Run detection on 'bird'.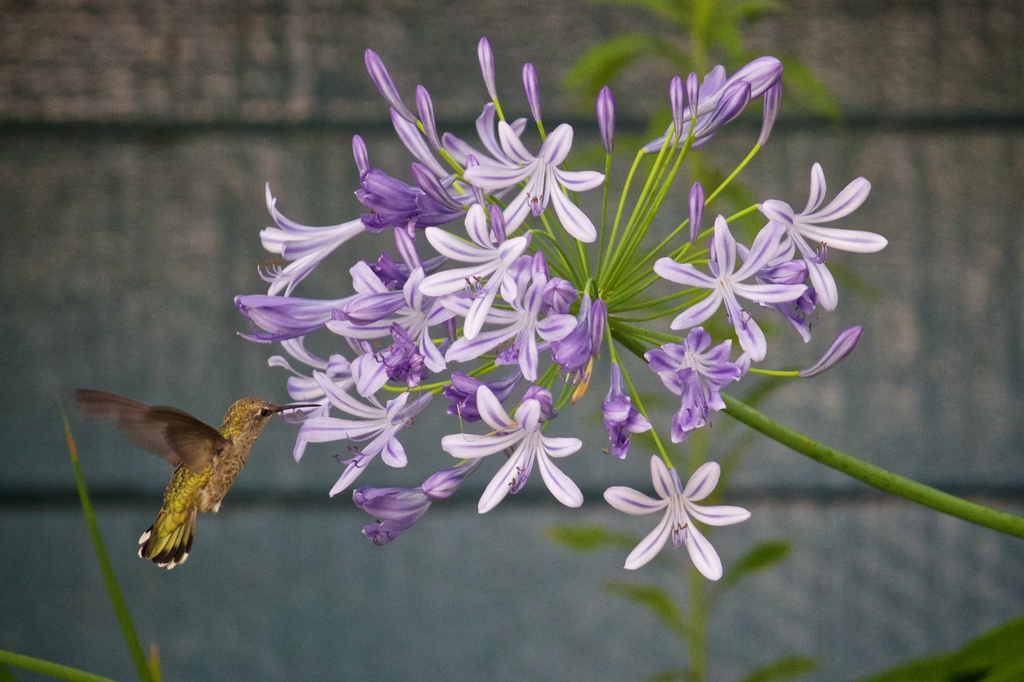
Result: 59, 385, 308, 571.
